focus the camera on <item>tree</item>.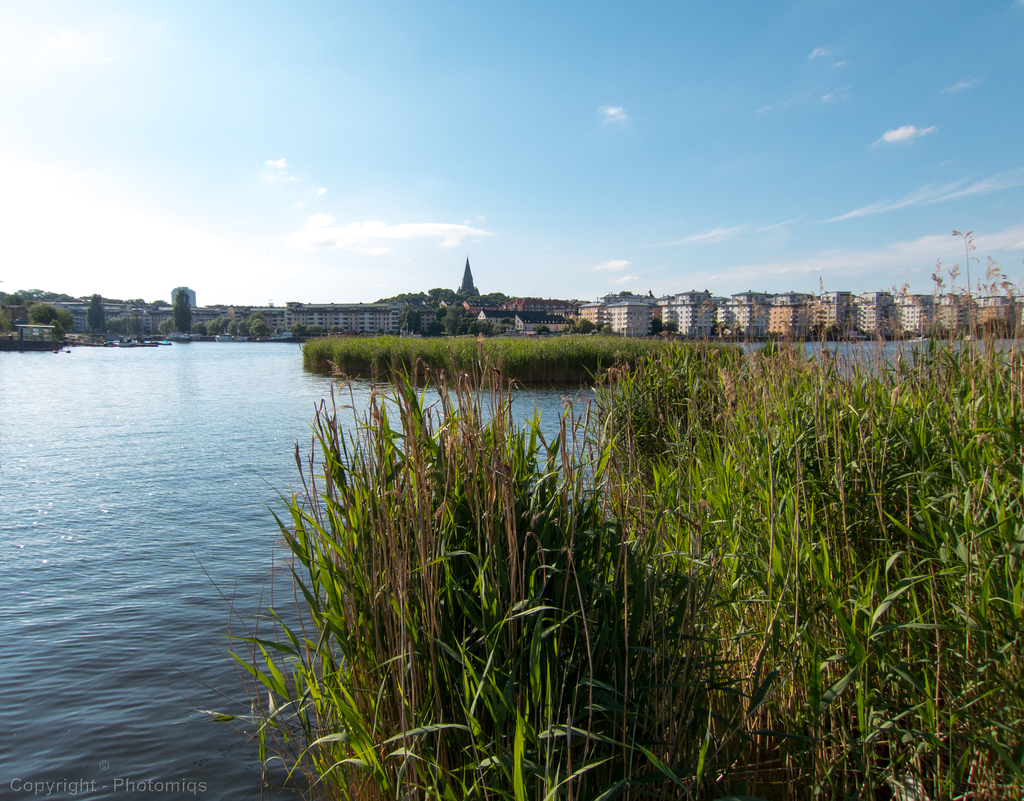
Focus region: BBox(157, 315, 179, 339).
